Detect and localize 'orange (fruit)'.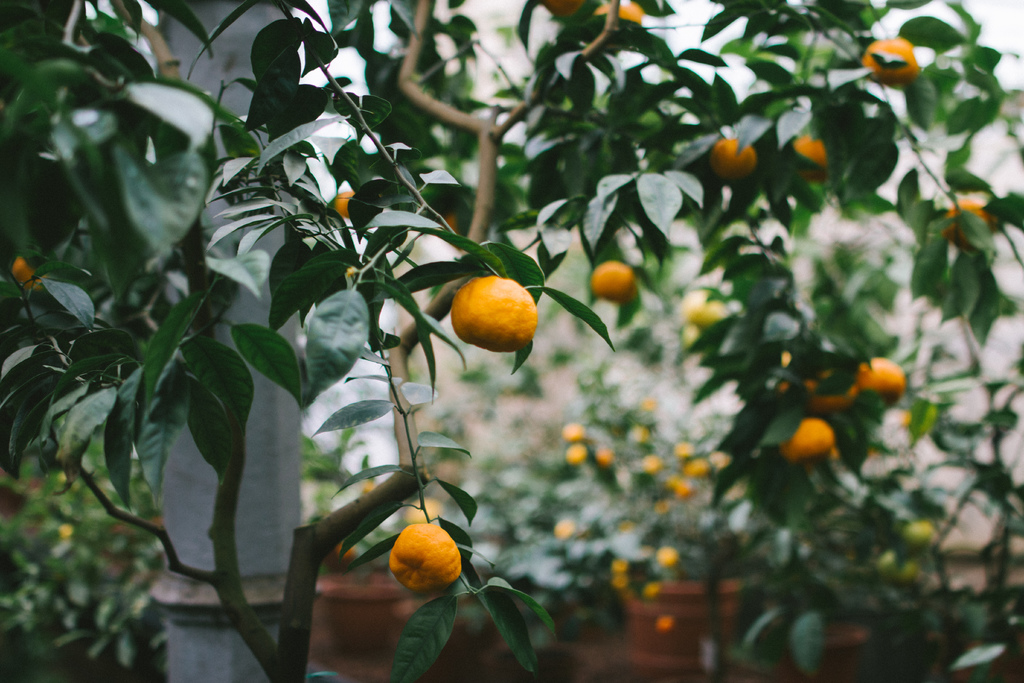
Localized at (x1=685, y1=474, x2=700, y2=504).
